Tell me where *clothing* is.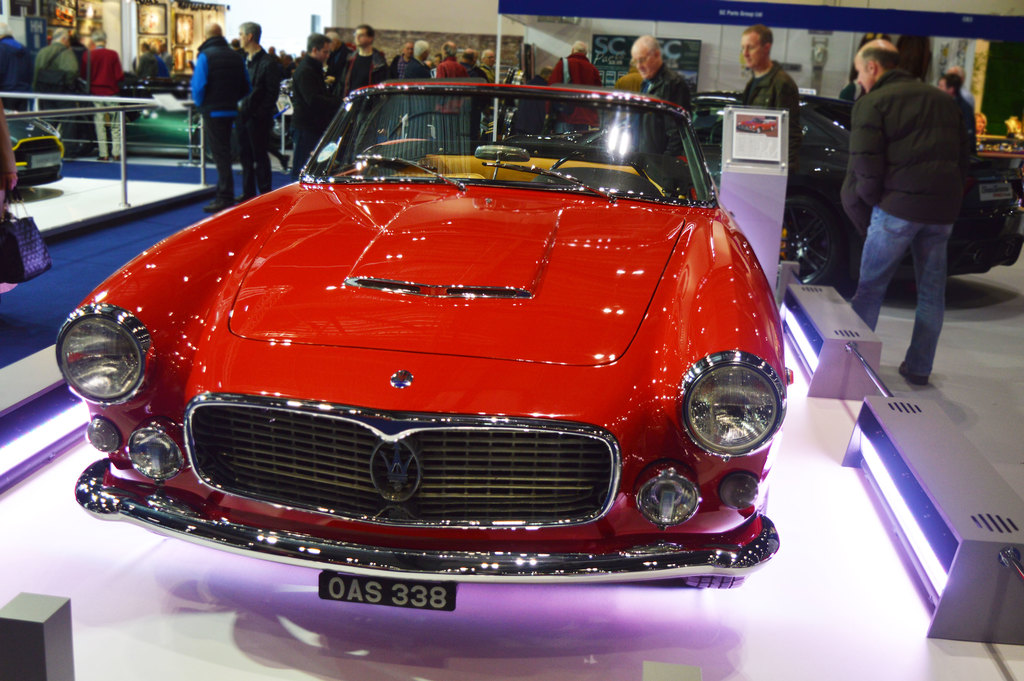
*clothing* is at (x1=435, y1=56, x2=463, y2=78).
